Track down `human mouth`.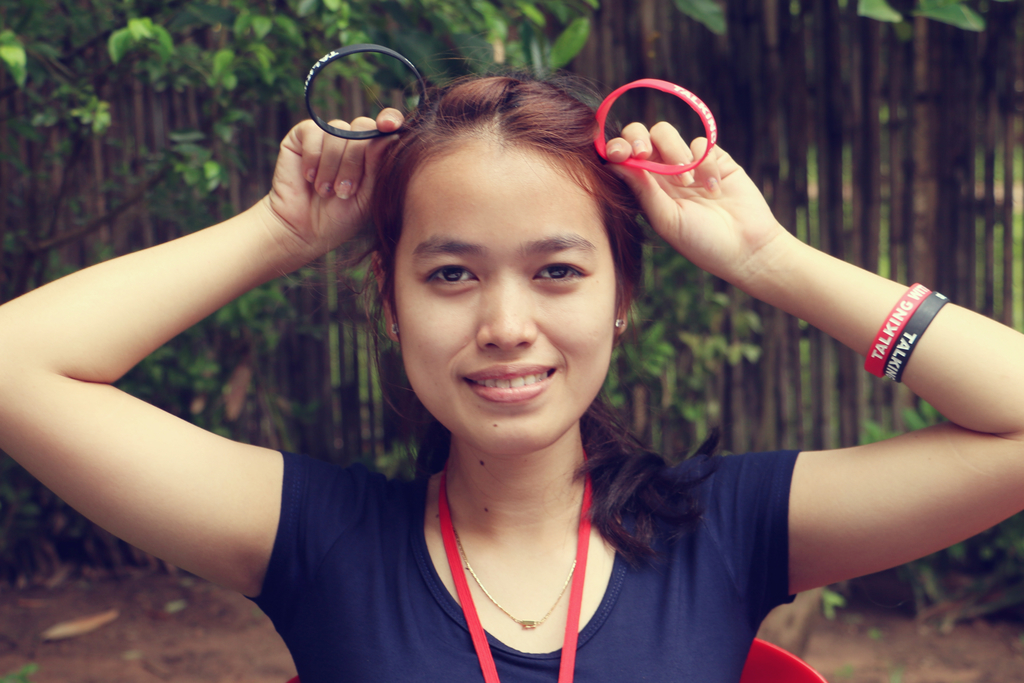
Tracked to rect(456, 353, 564, 411).
